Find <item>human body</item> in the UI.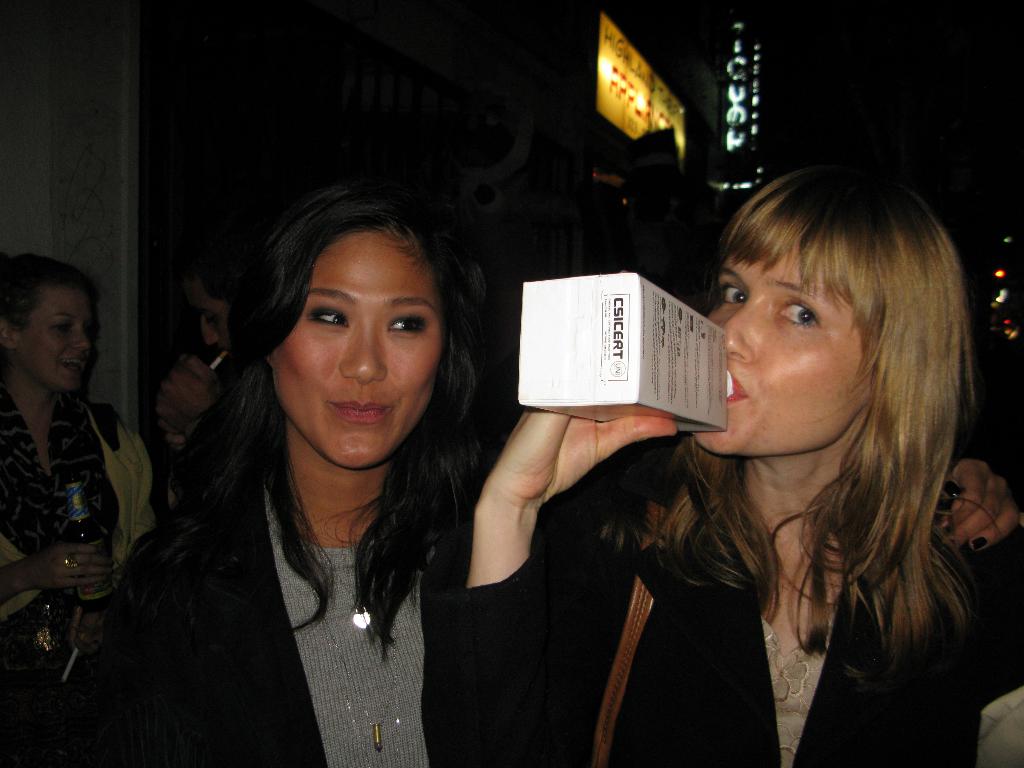
UI element at <region>156, 240, 257, 495</region>.
